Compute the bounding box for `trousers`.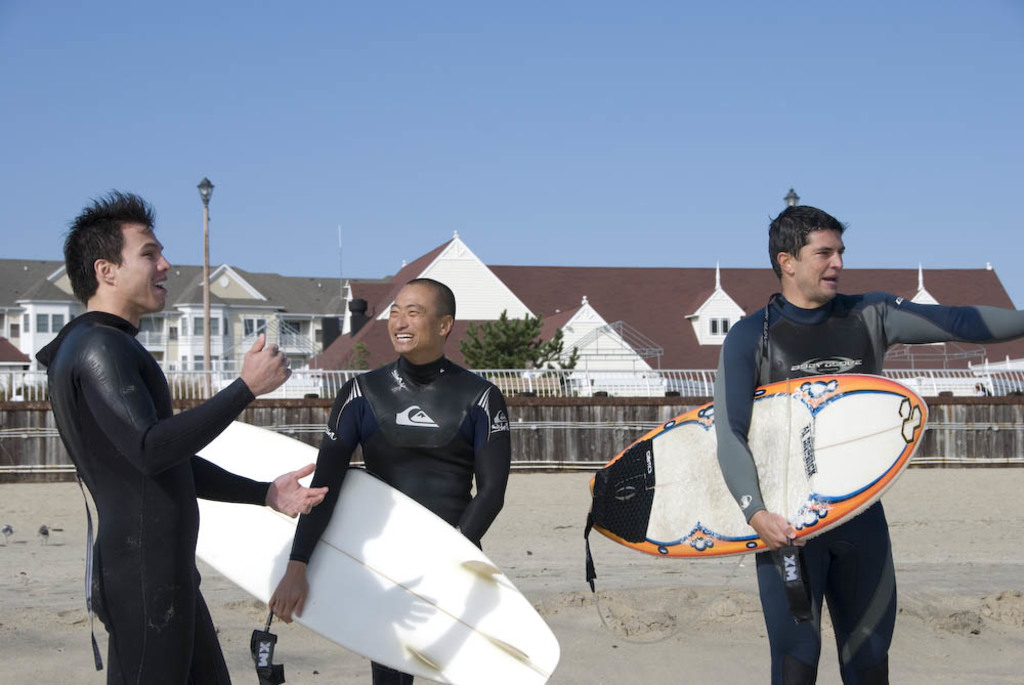
l=769, t=529, r=900, b=663.
